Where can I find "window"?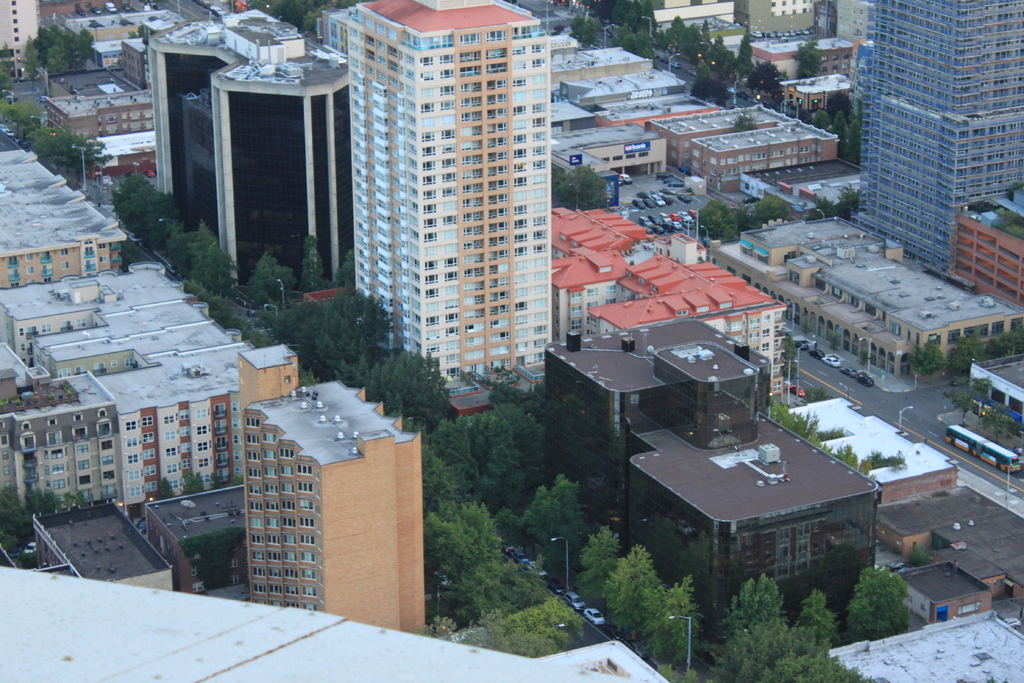
You can find it at {"left": 299, "top": 500, "right": 314, "bottom": 509}.
